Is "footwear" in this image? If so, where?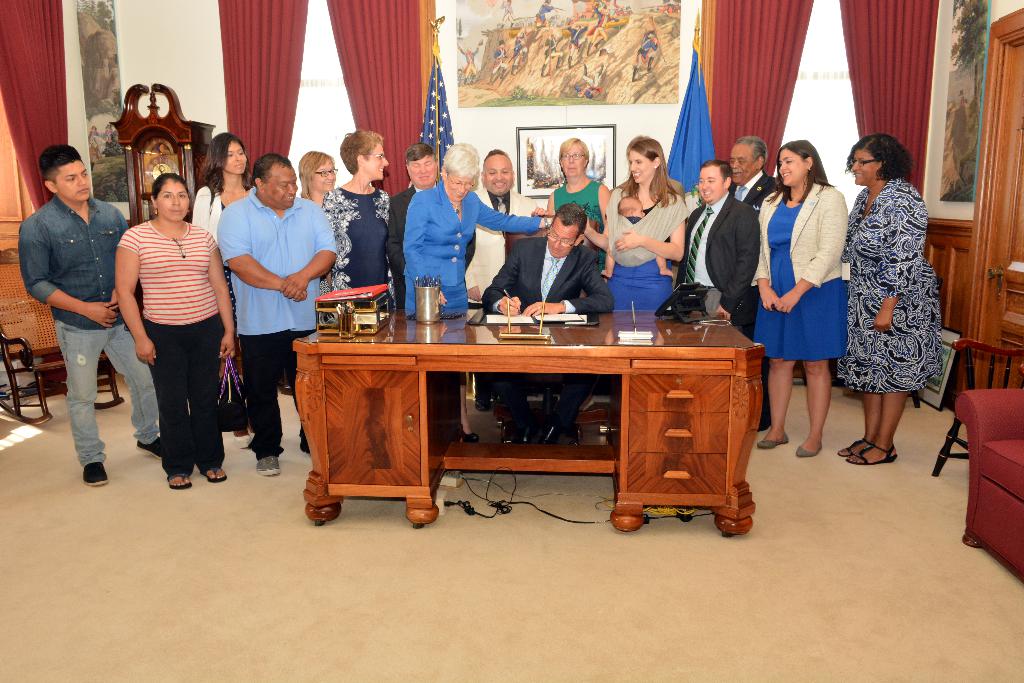
Yes, at 138,435,161,458.
